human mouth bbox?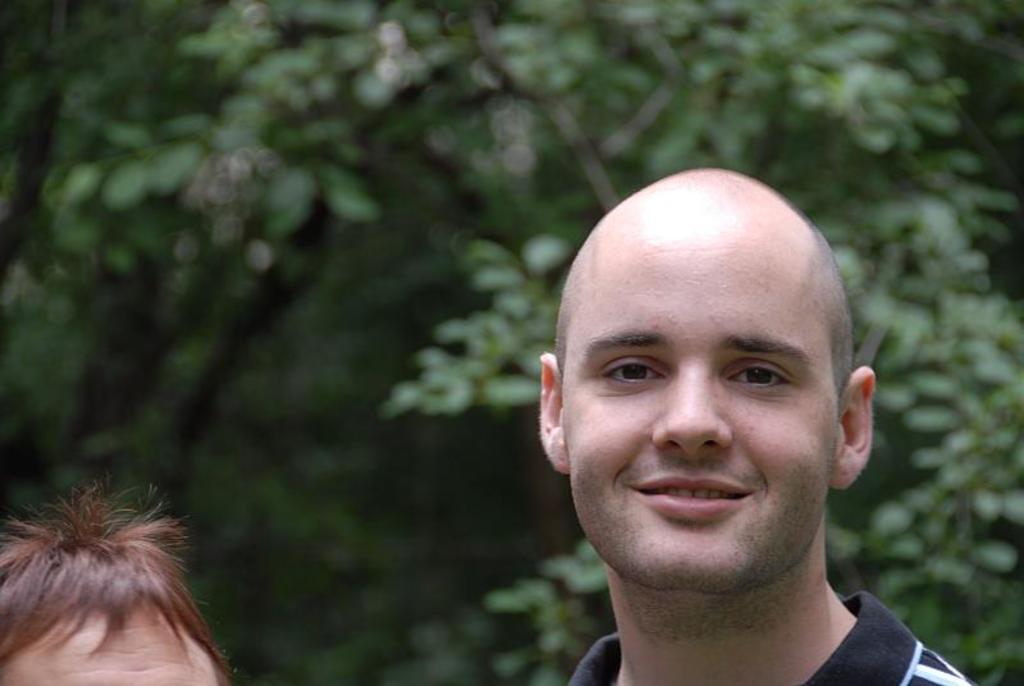
<bbox>628, 465, 758, 525</bbox>
